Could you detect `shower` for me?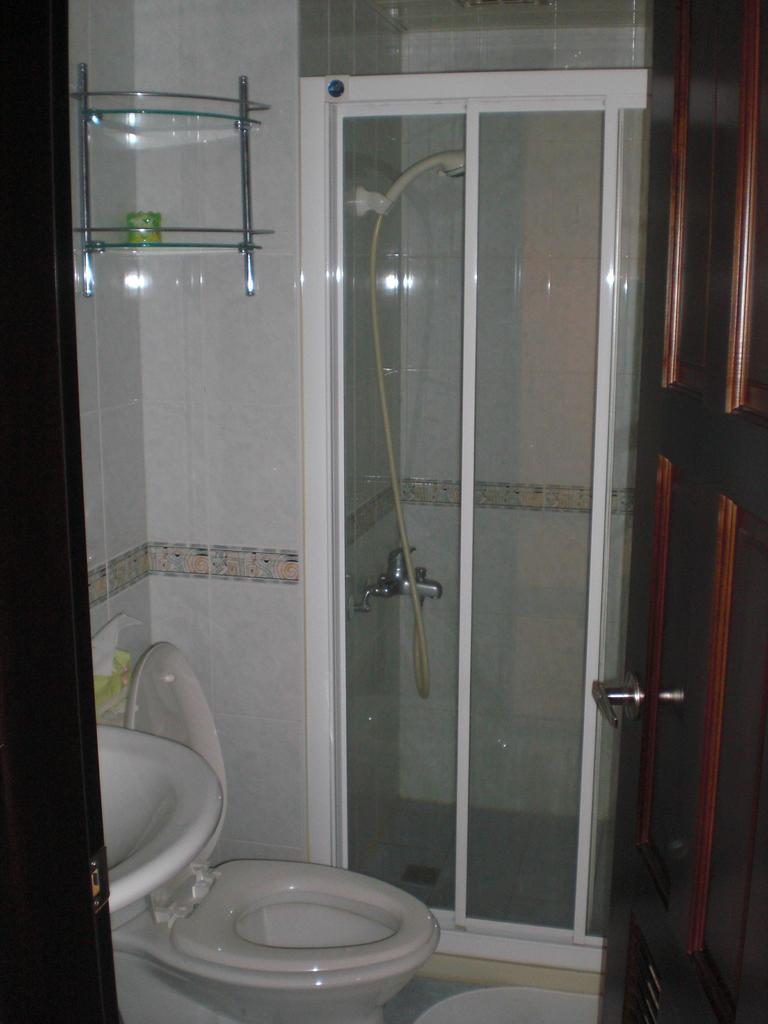
Detection result: region(355, 149, 467, 220).
